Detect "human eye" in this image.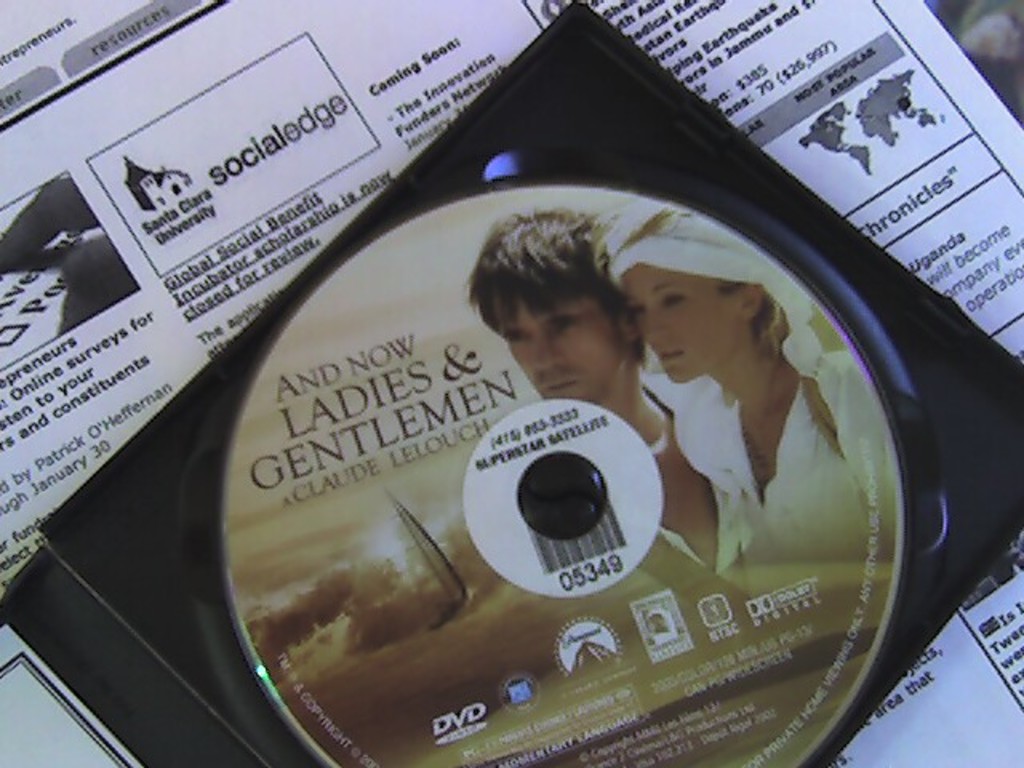
Detection: crop(659, 291, 686, 310).
